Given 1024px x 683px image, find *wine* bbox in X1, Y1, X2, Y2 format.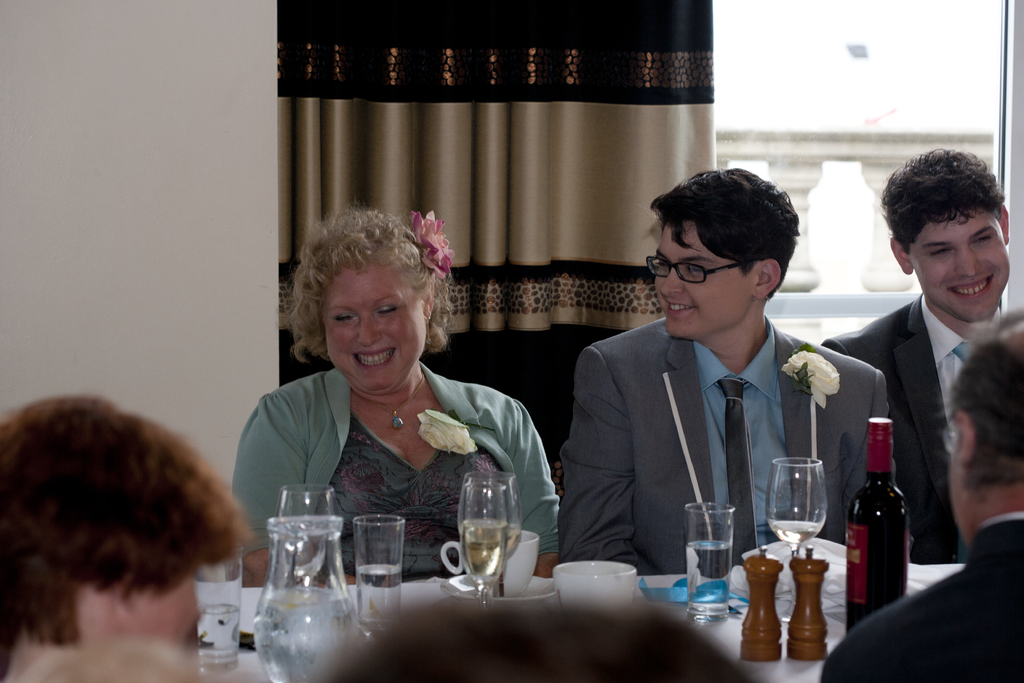
765, 519, 819, 549.
